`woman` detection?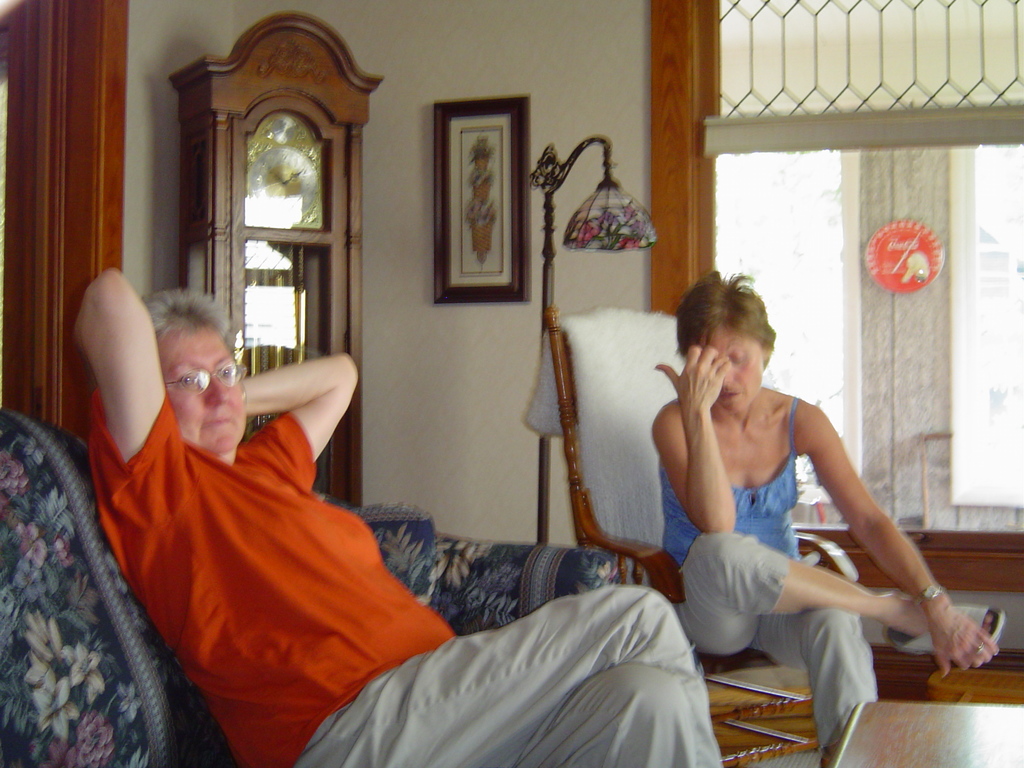
detection(644, 262, 1009, 767)
